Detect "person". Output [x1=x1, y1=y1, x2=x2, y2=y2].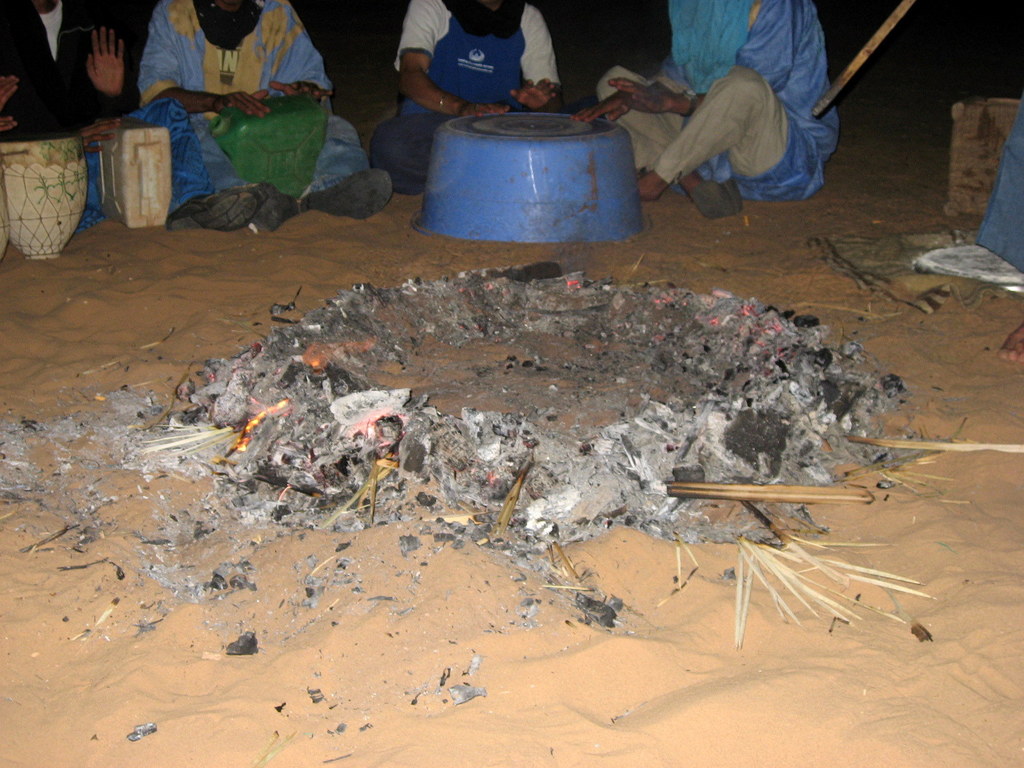
[x1=132, y1=0, x2=396, y2=225].
